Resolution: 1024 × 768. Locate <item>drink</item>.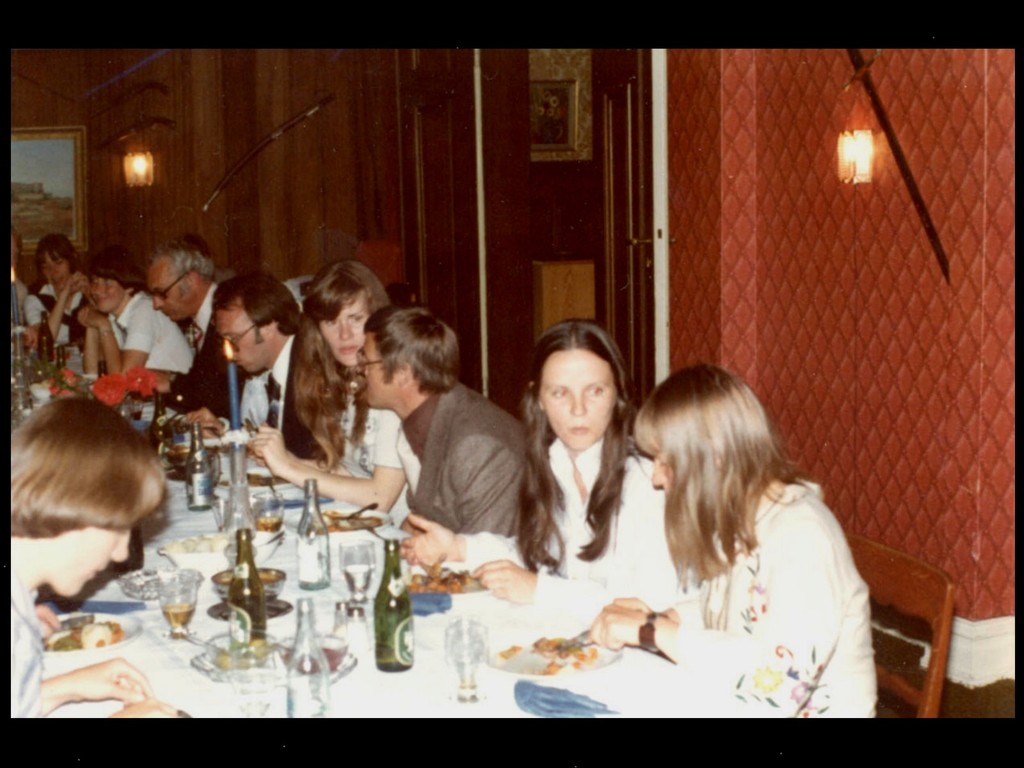
<box>440,635,484,669</box>.
